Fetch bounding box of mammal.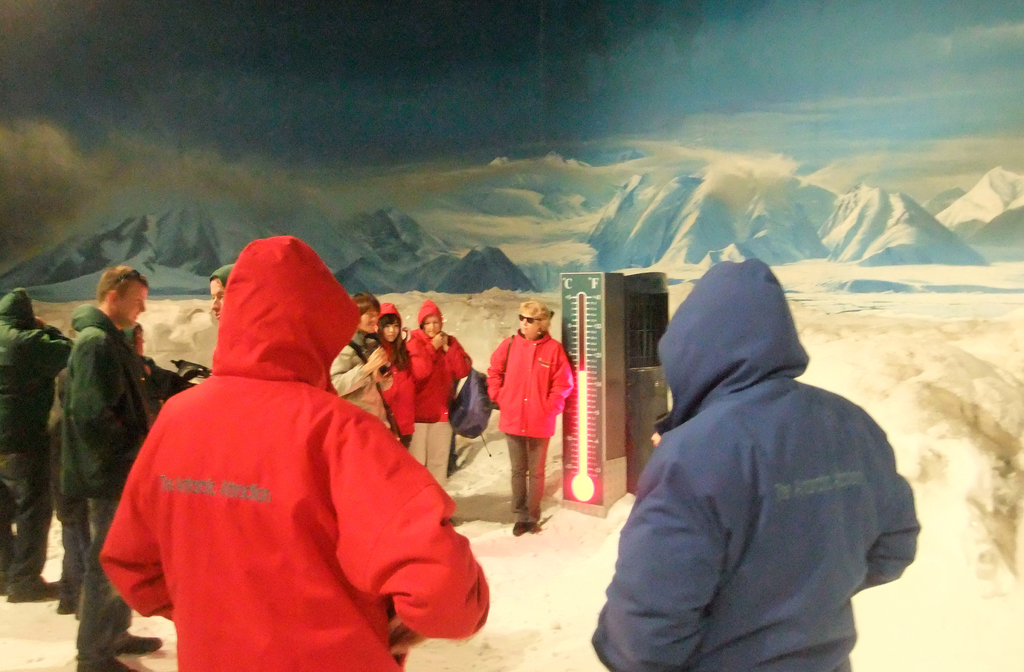
Bbox: 50 260 152 671.
